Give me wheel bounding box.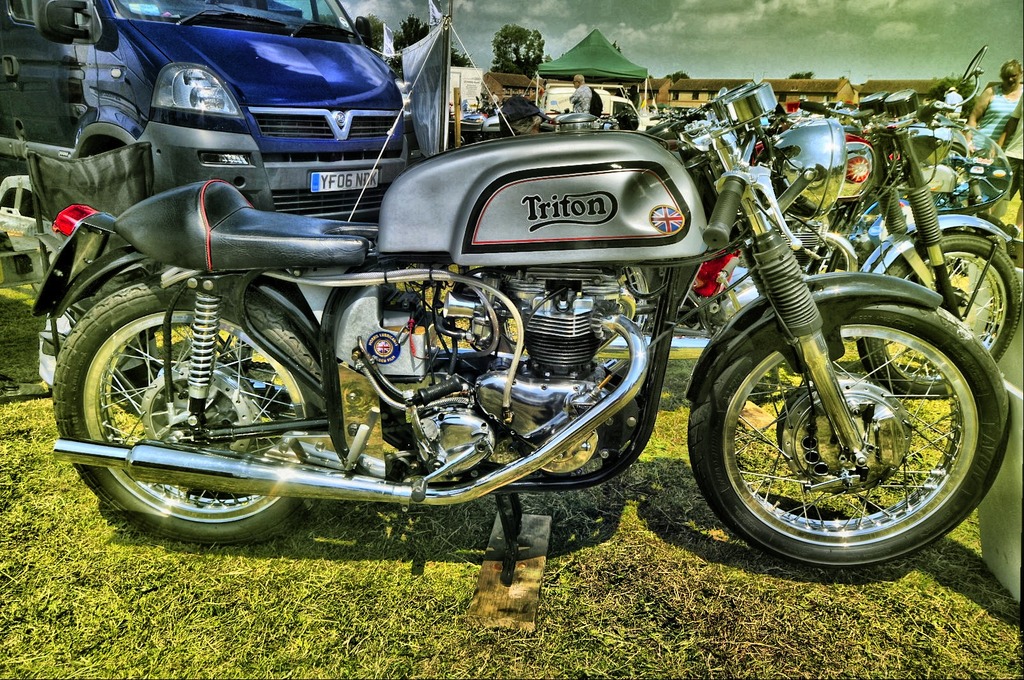
x1=854, y1=233, x2=1022, y2=396.
